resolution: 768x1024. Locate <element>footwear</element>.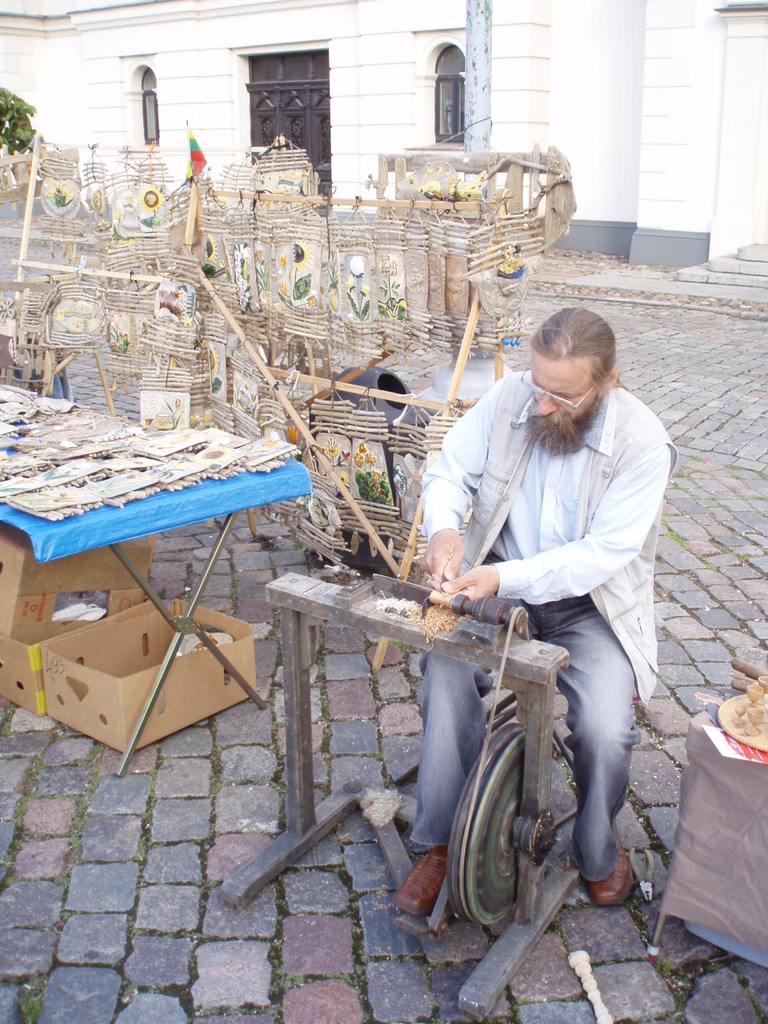
l=394, t=845, r=446, b=918.
